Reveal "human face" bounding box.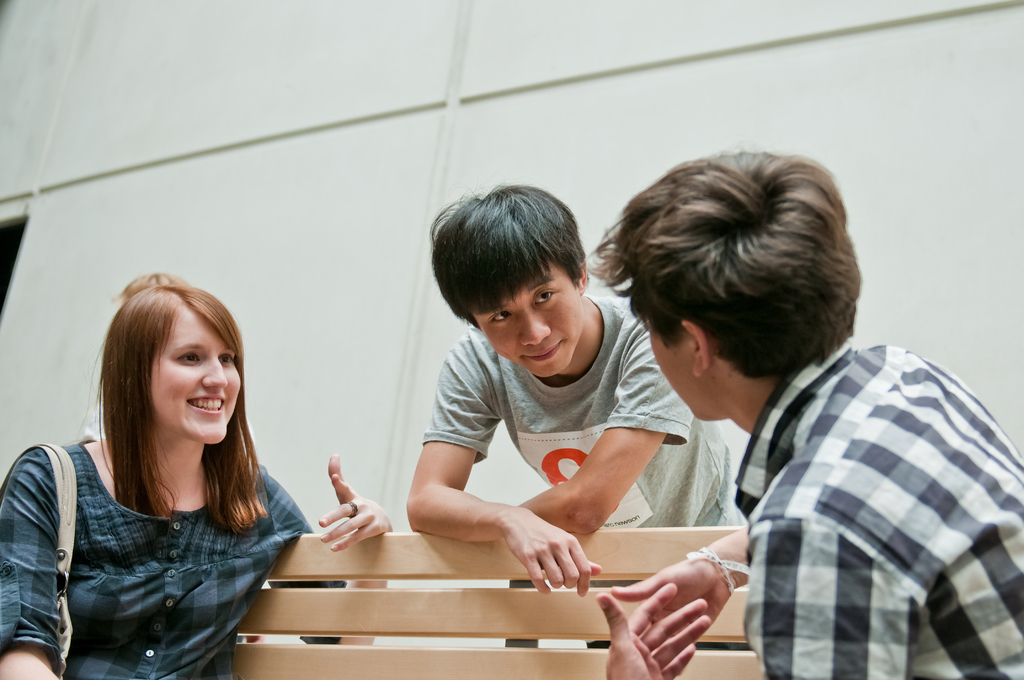
Revealed: [152,303,242,444].
